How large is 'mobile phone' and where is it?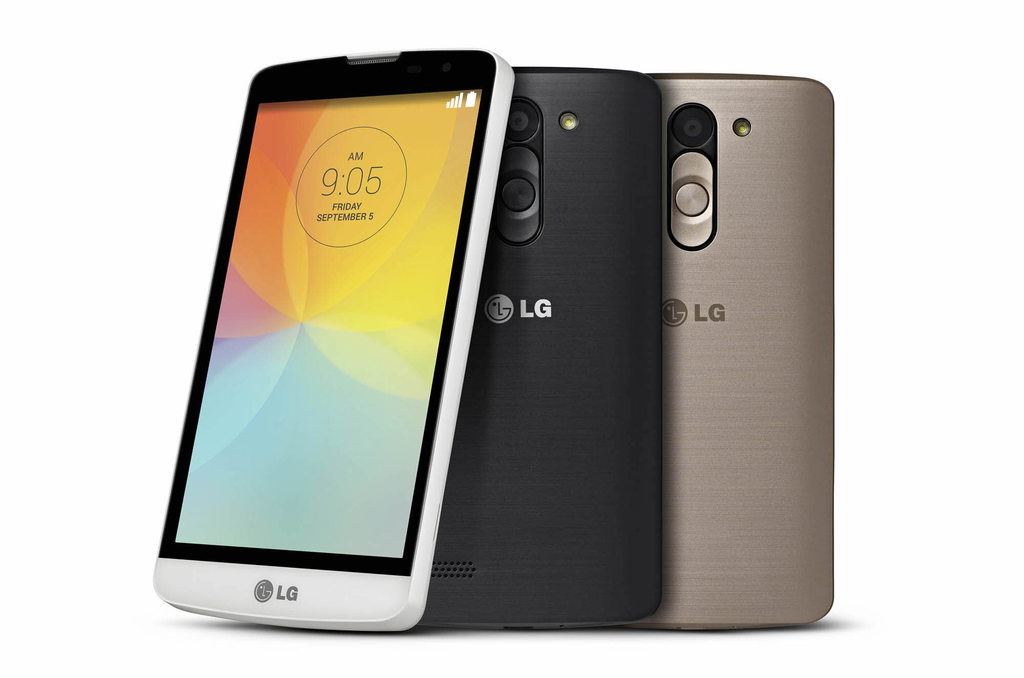
Bounding box: 161:37:516:635.
